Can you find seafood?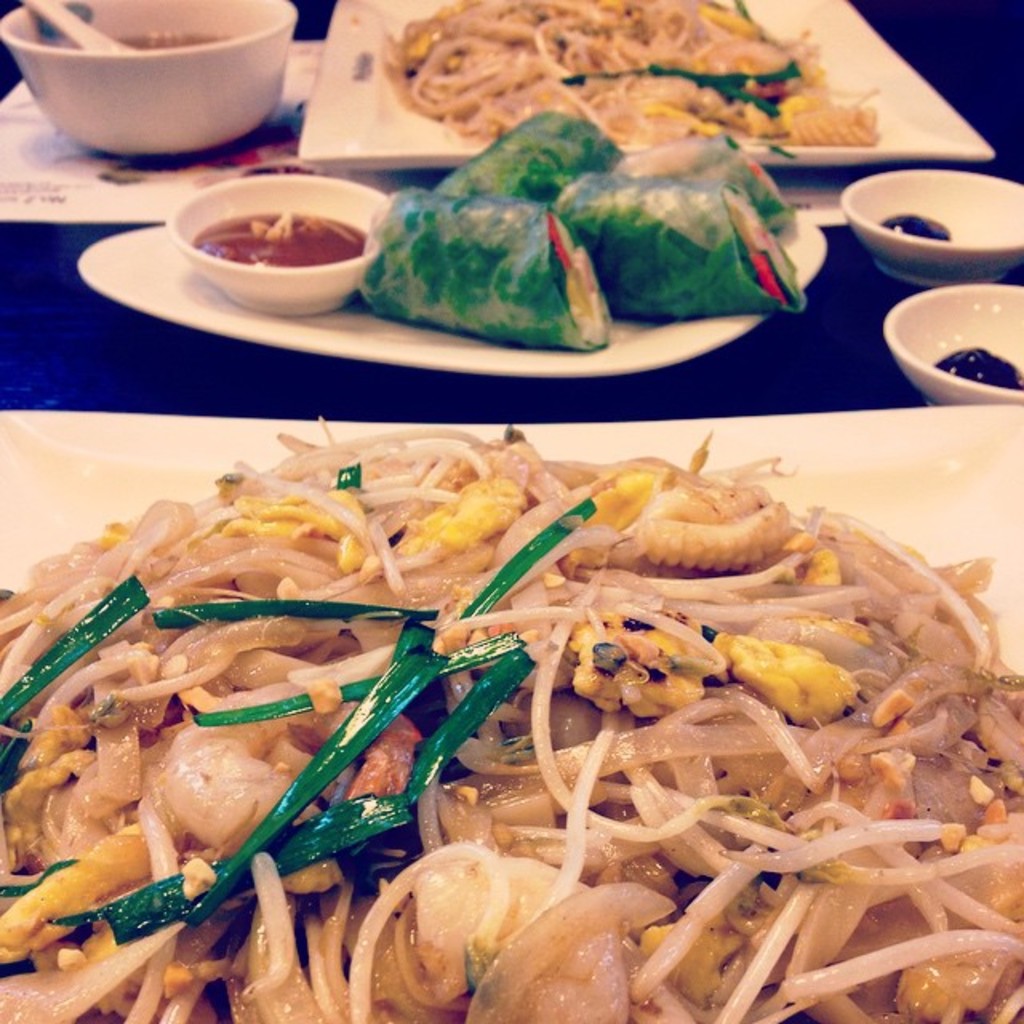
Yes, bounding box: [left=432, top=107, right=627, bottom=210].
